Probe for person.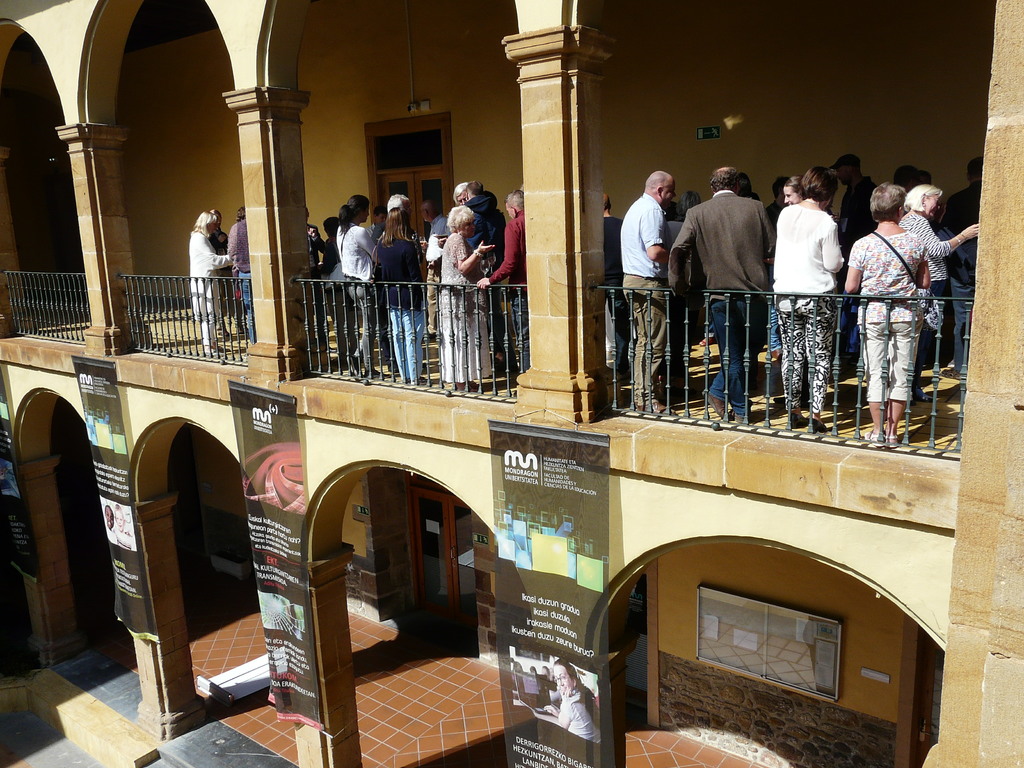
Probe result: Rect(936, 157, 983, 383).
